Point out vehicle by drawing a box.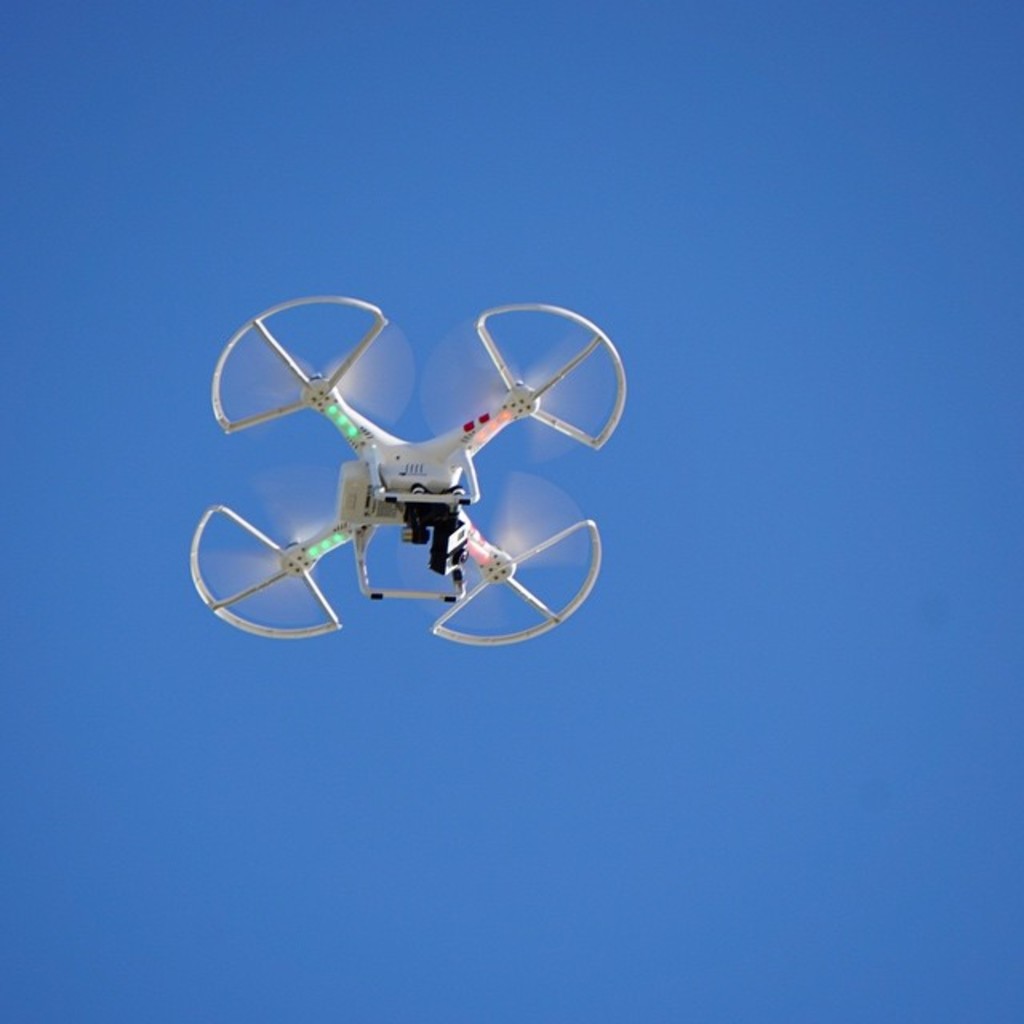
detection(179, 286, 600, 677).
